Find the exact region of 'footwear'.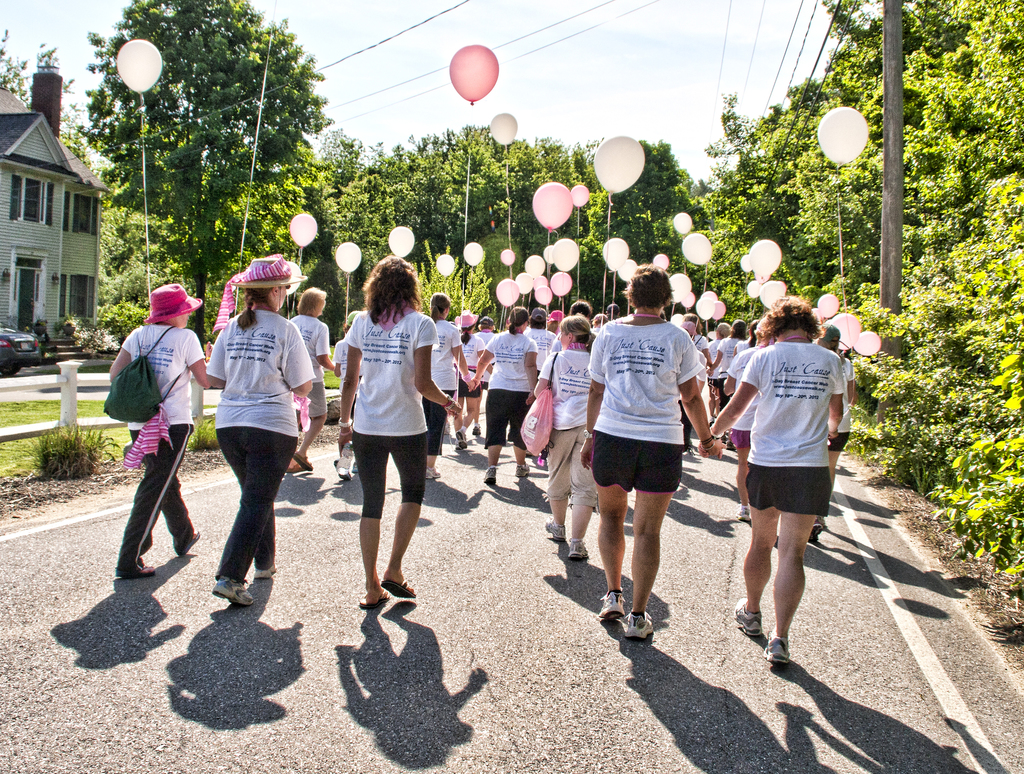
Exact region: BBox(329, 459, 352, 482).
